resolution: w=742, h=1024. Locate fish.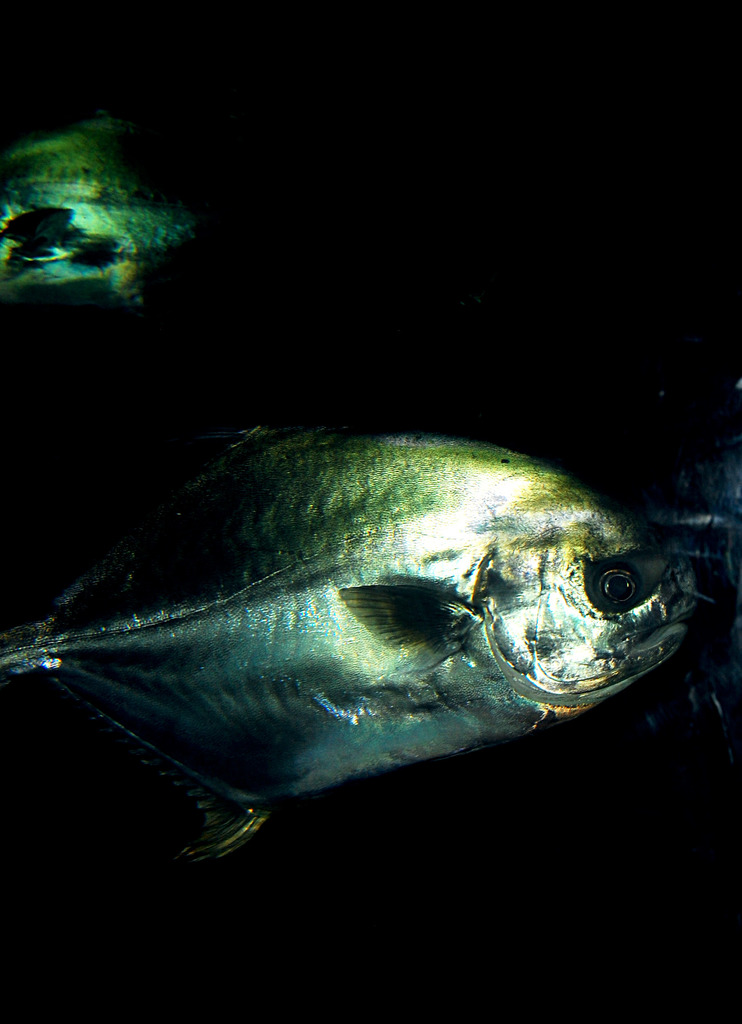
[0, 400, 714, 874].
